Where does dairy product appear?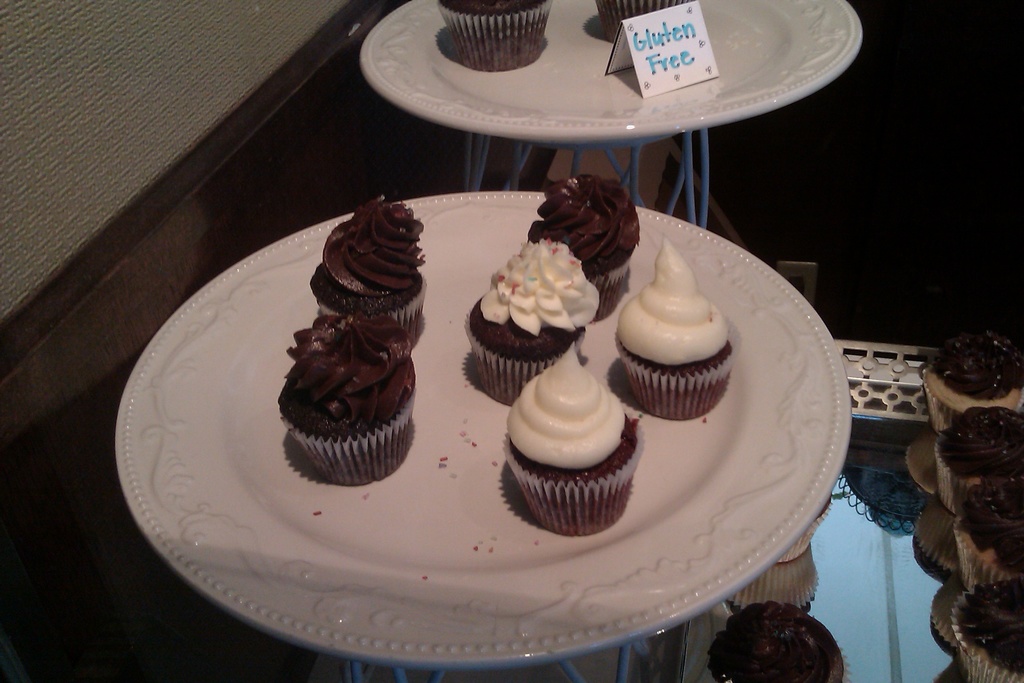
Appears at [947,575,1023,682].
